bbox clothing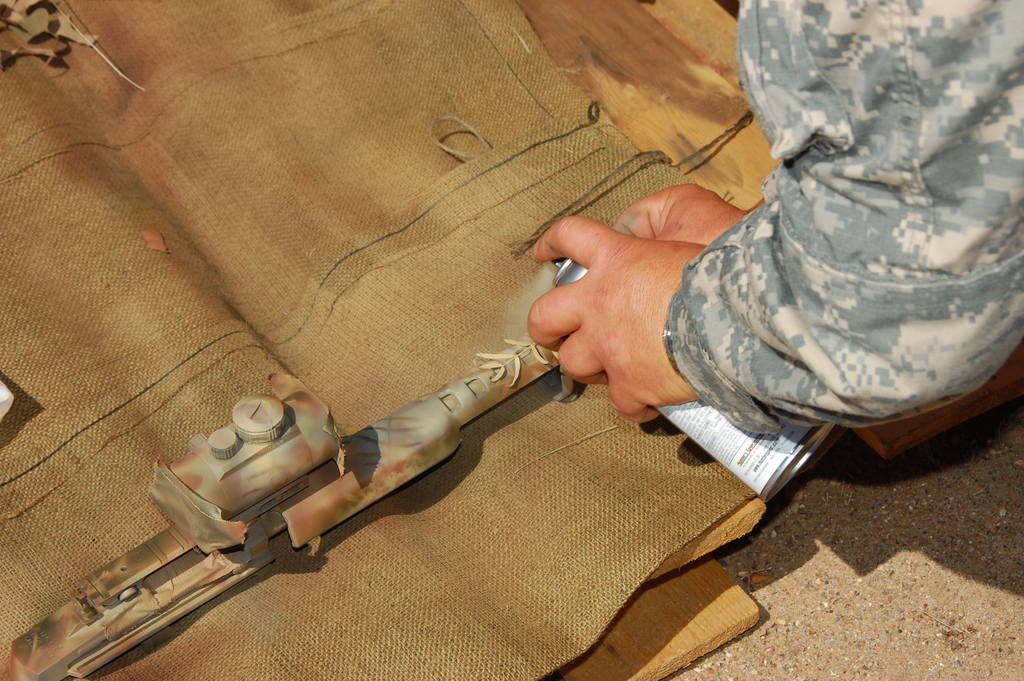
<region>595, 34, 1023, 482</region>
